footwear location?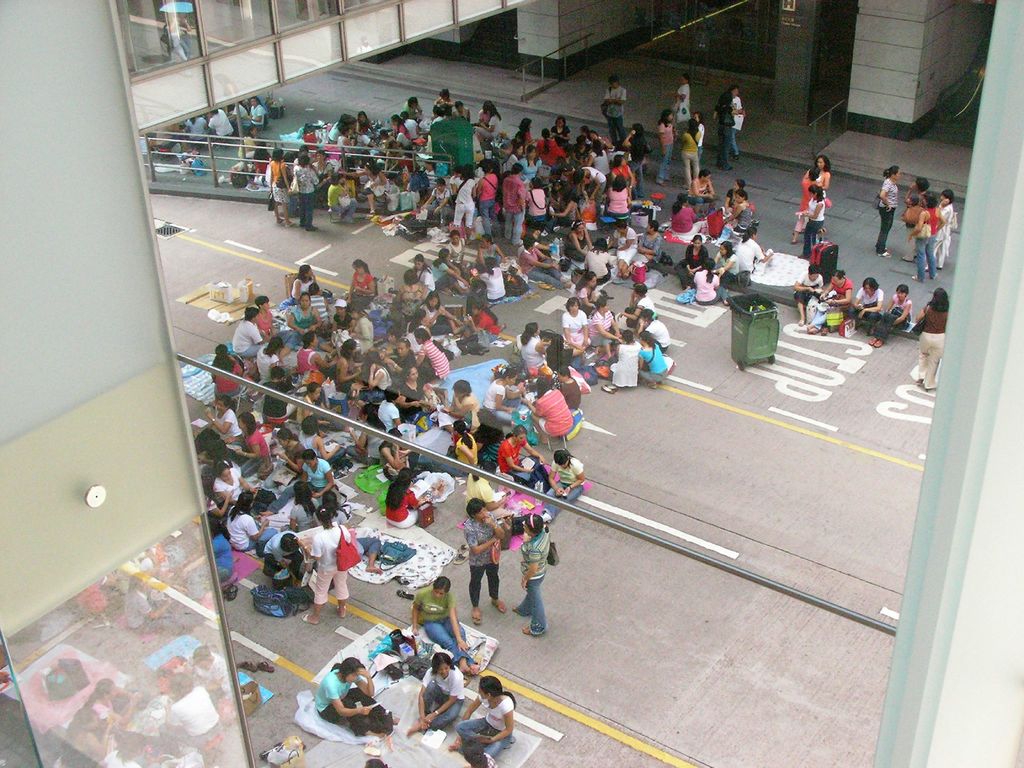
box=[867, 337, 877, 345]
